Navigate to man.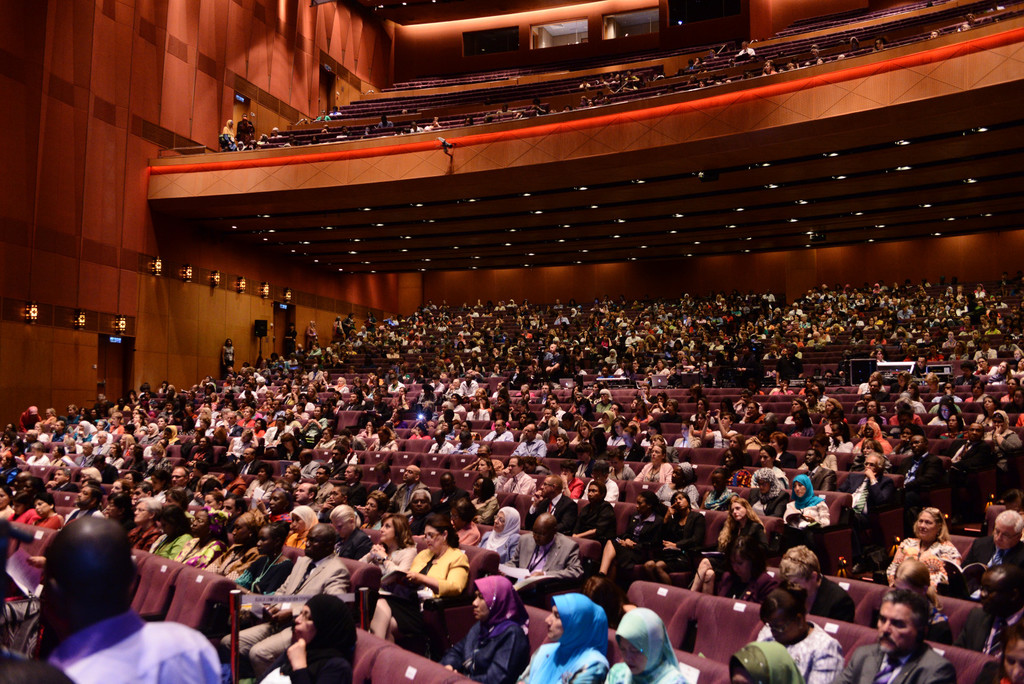
Navigation target: 221/525/351/680.
